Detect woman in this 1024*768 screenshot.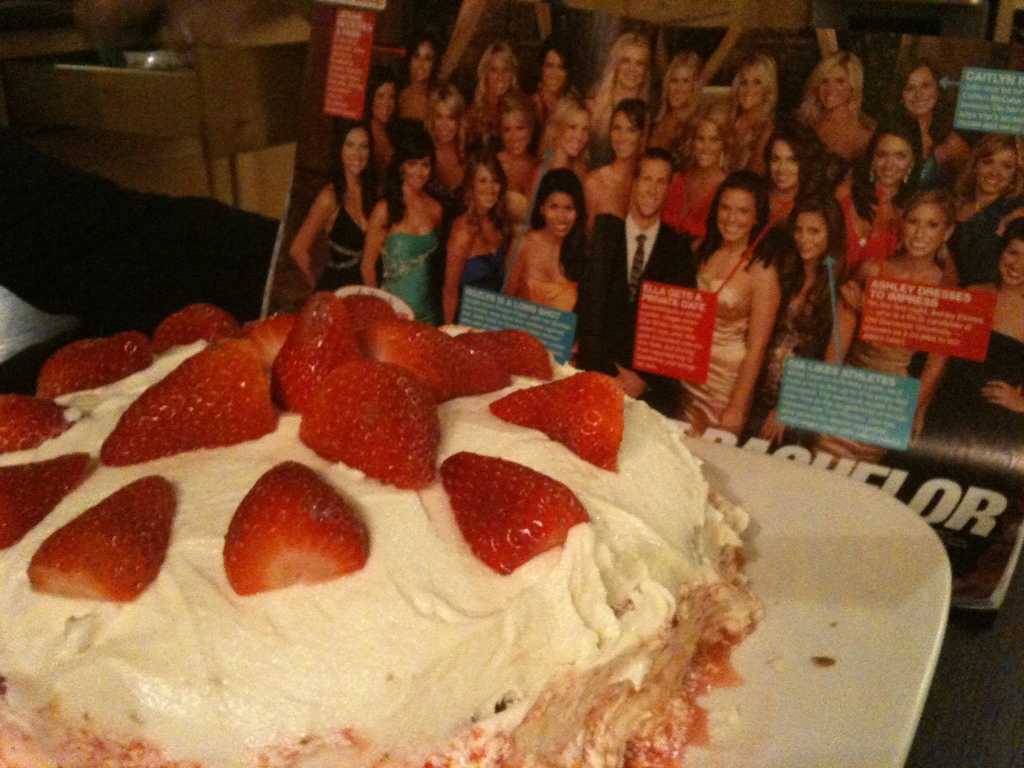
Detection: l=578, t=31, r=655, b=146.
